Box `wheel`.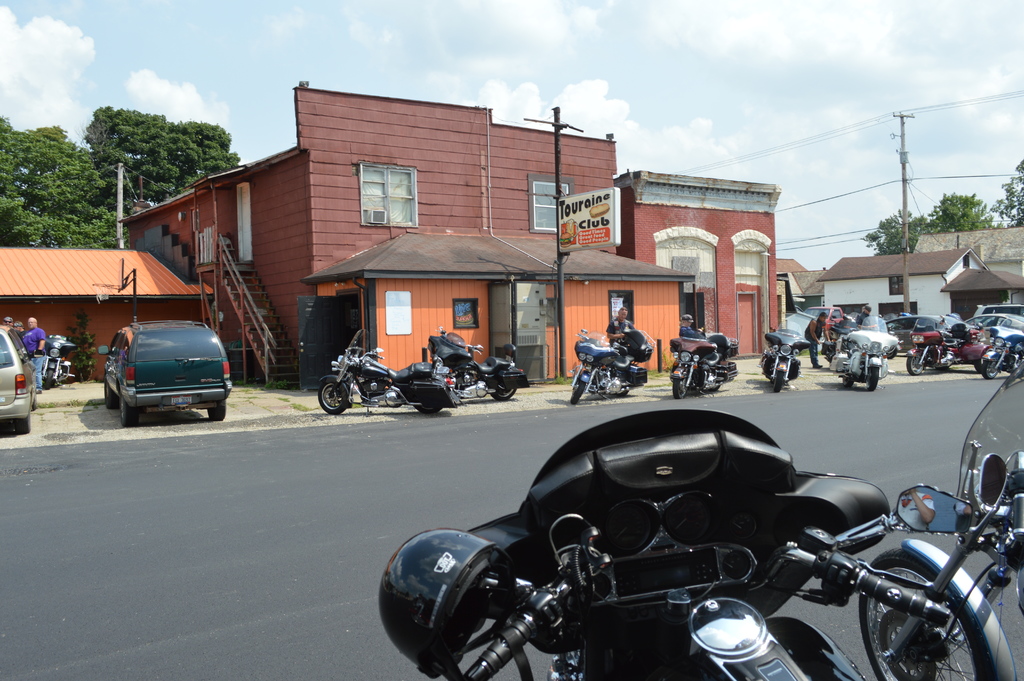
l=415, t=405, r=442, b=413.
